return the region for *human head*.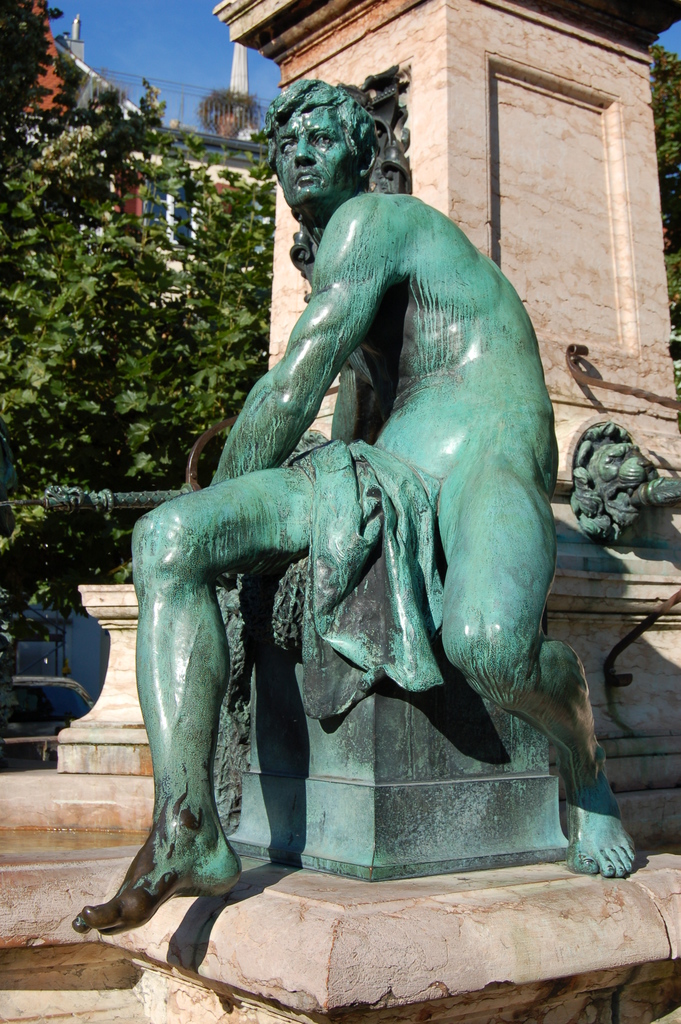
264:76:395:211.
